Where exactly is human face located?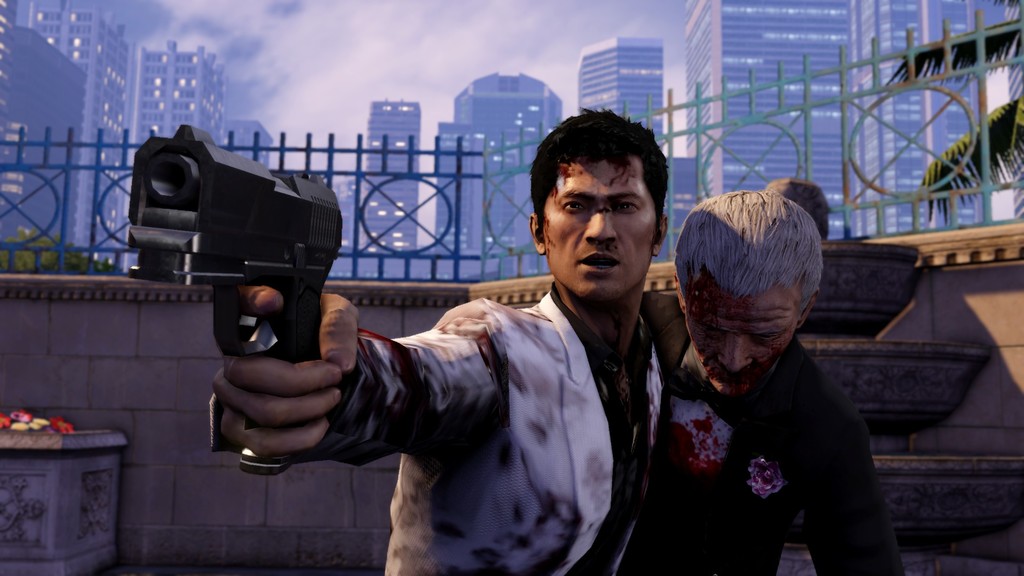
Its bounding box is 533 140 676 296.
